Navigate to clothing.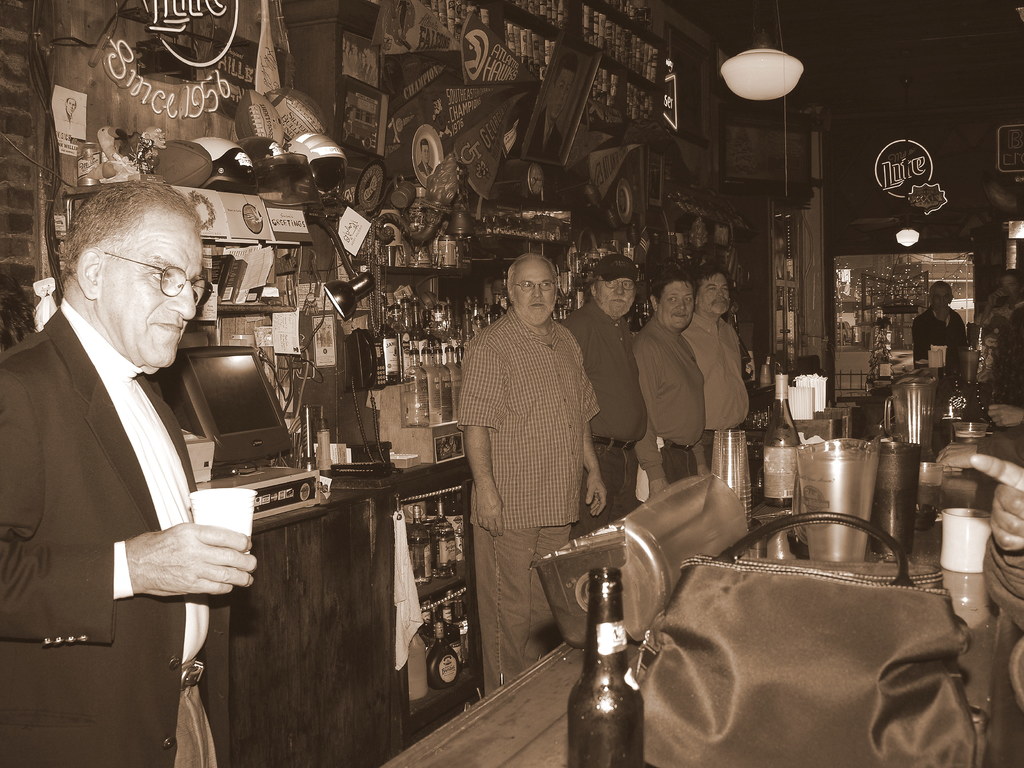
Navigation target: (915,306,968,371).
